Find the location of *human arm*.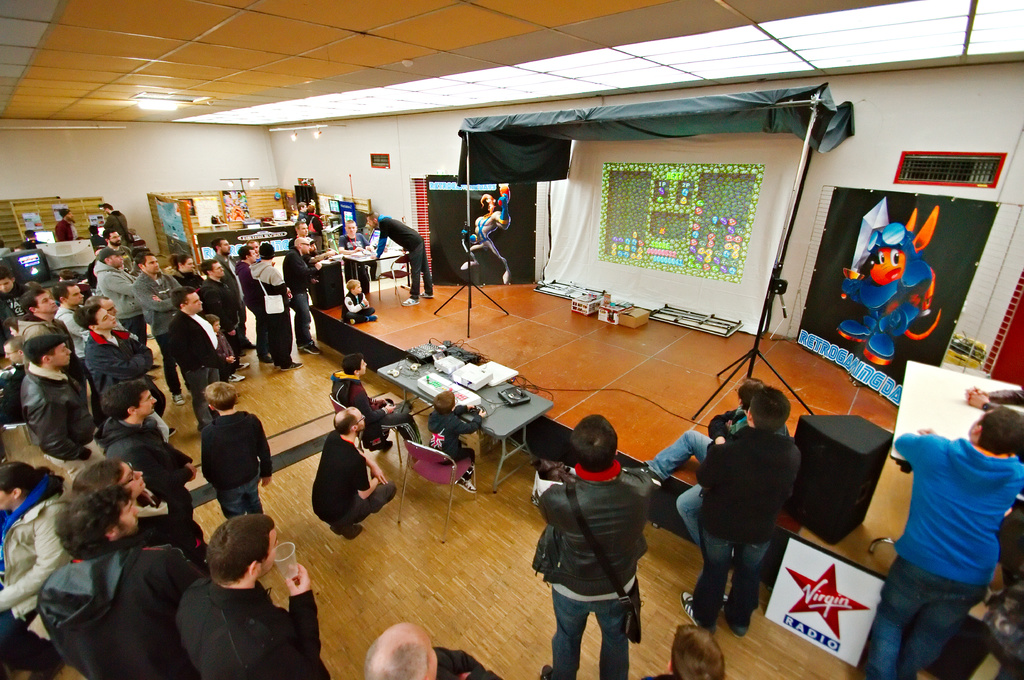
Location: x1=269, y1=265, x2=278, y2=269.
